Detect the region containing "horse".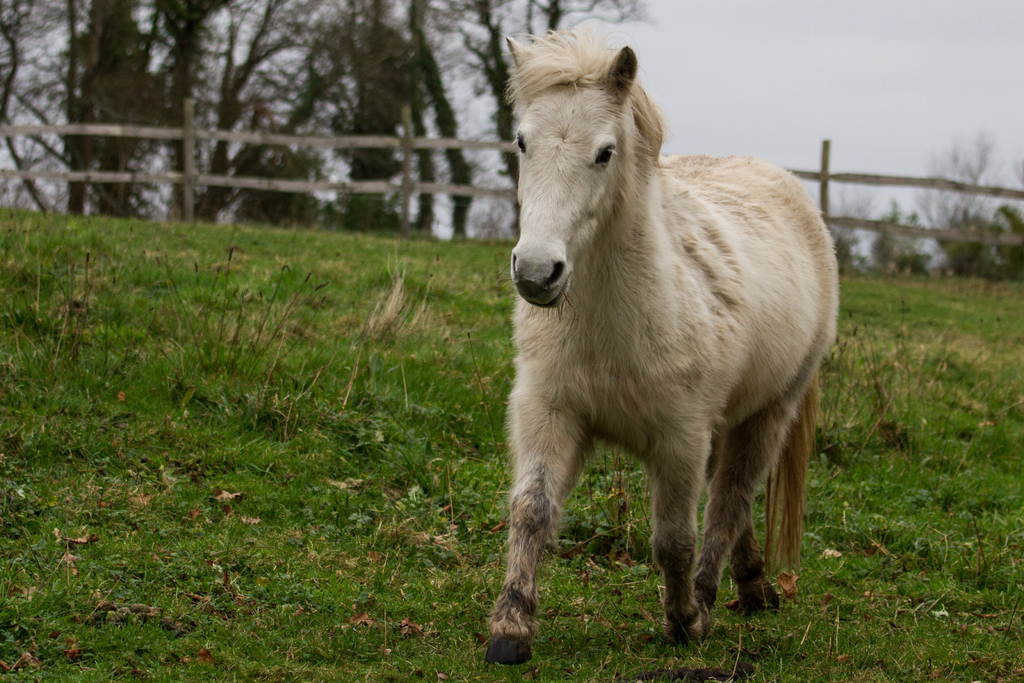
x1=484 y1=31 x2=840 y2=666.
